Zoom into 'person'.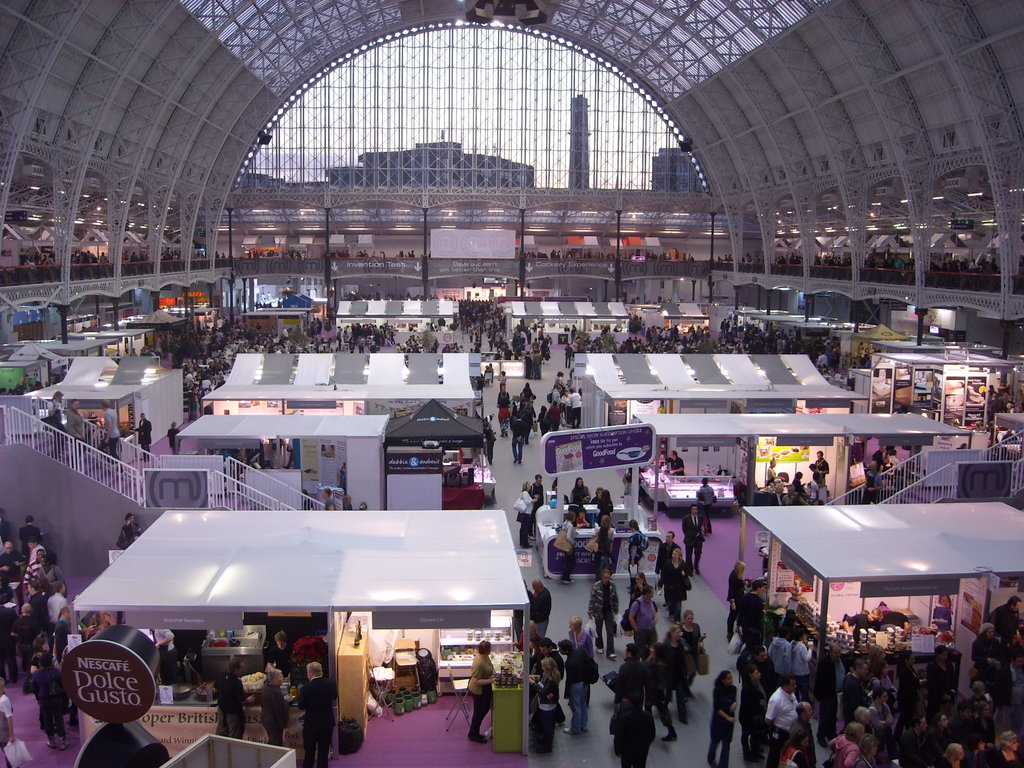
Zoom target: l=726, t=559, r=749, b=640.
